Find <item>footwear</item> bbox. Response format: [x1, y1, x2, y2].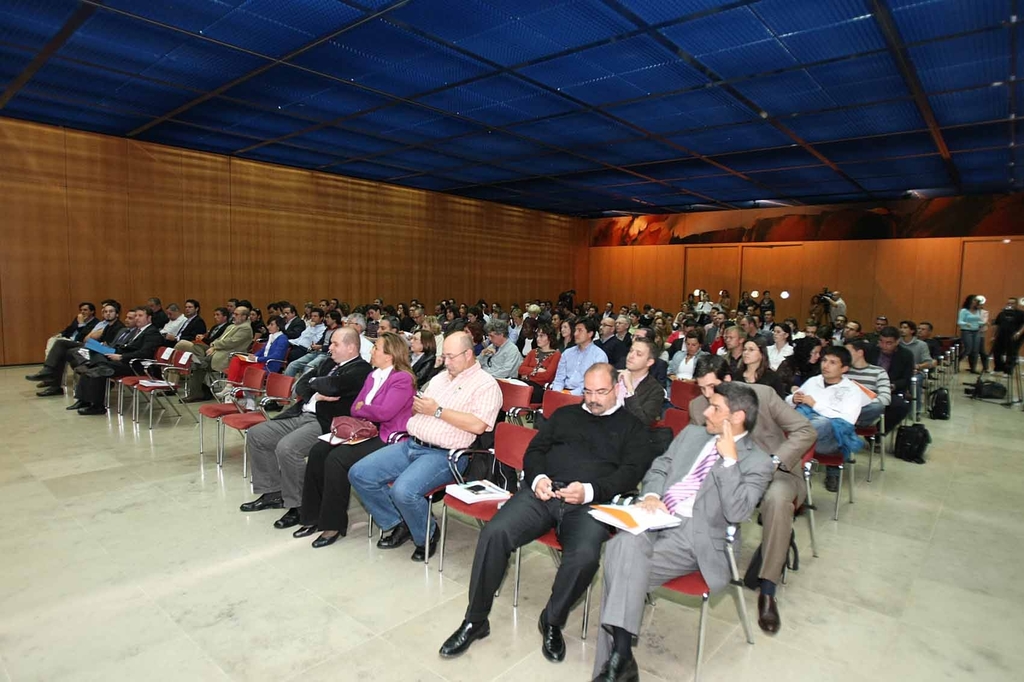
[239, 494, 284, 512].
